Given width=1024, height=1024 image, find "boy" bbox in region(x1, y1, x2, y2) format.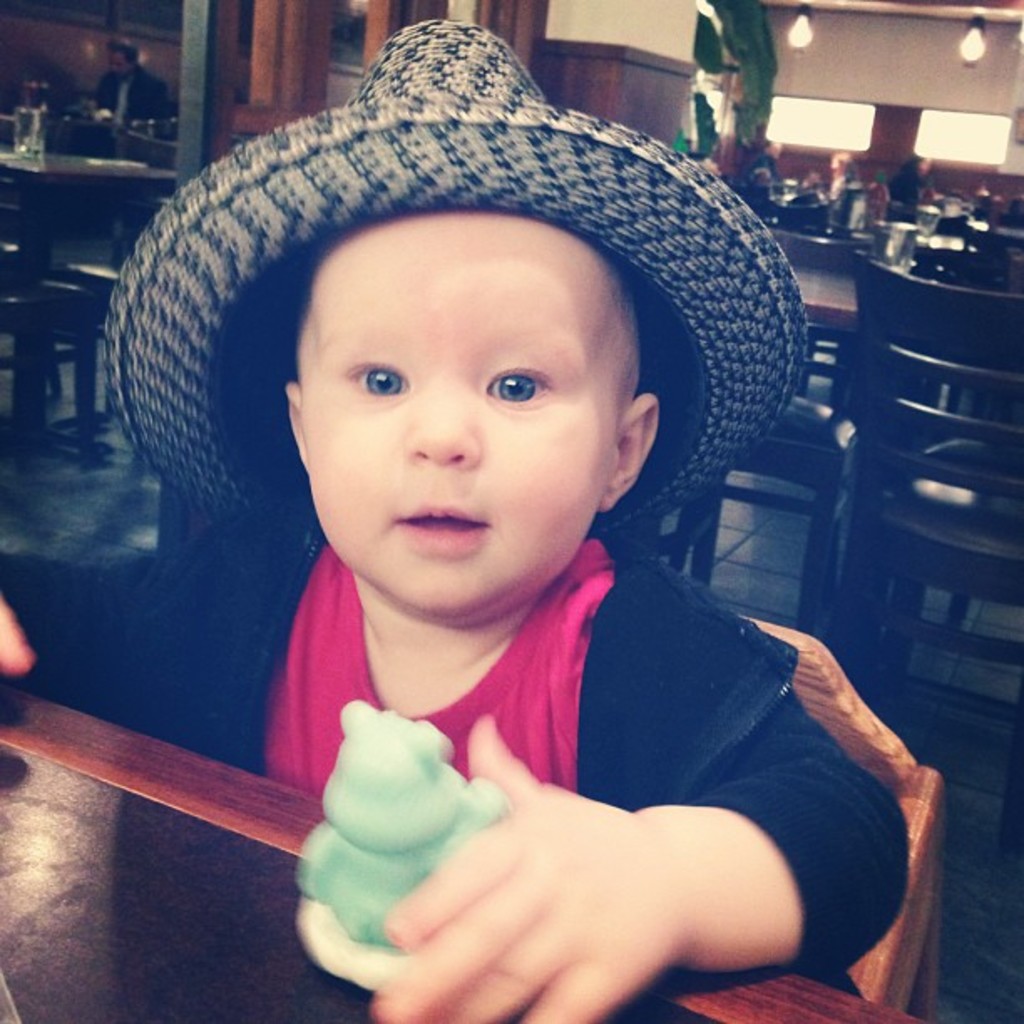
region(28, 28, 848, 982).
